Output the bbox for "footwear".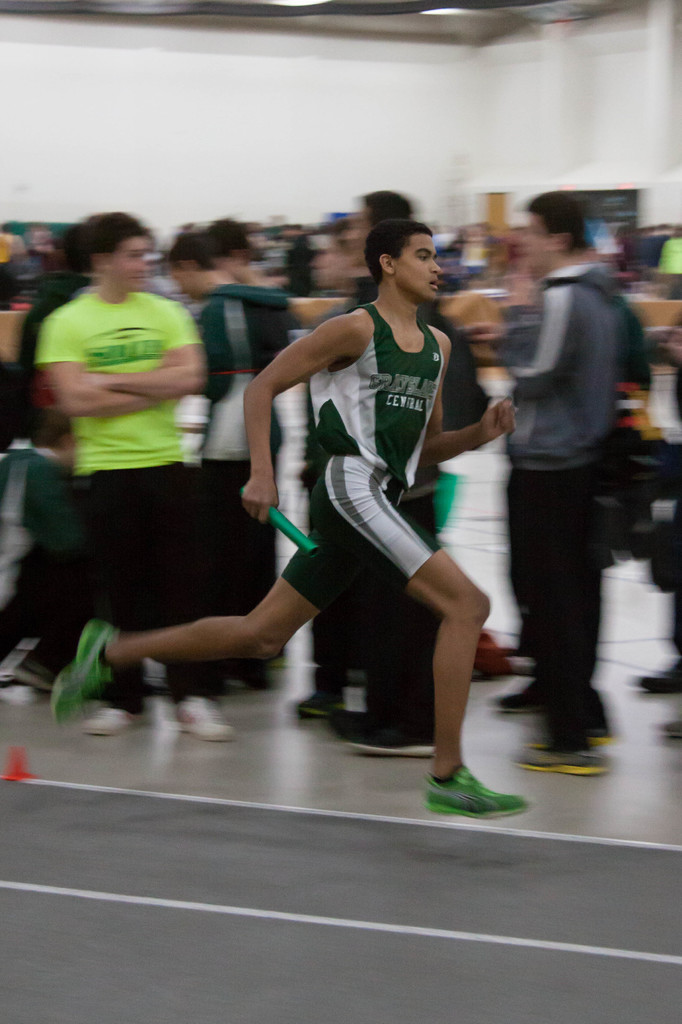
l=431, t=762, r=528, b=822.
